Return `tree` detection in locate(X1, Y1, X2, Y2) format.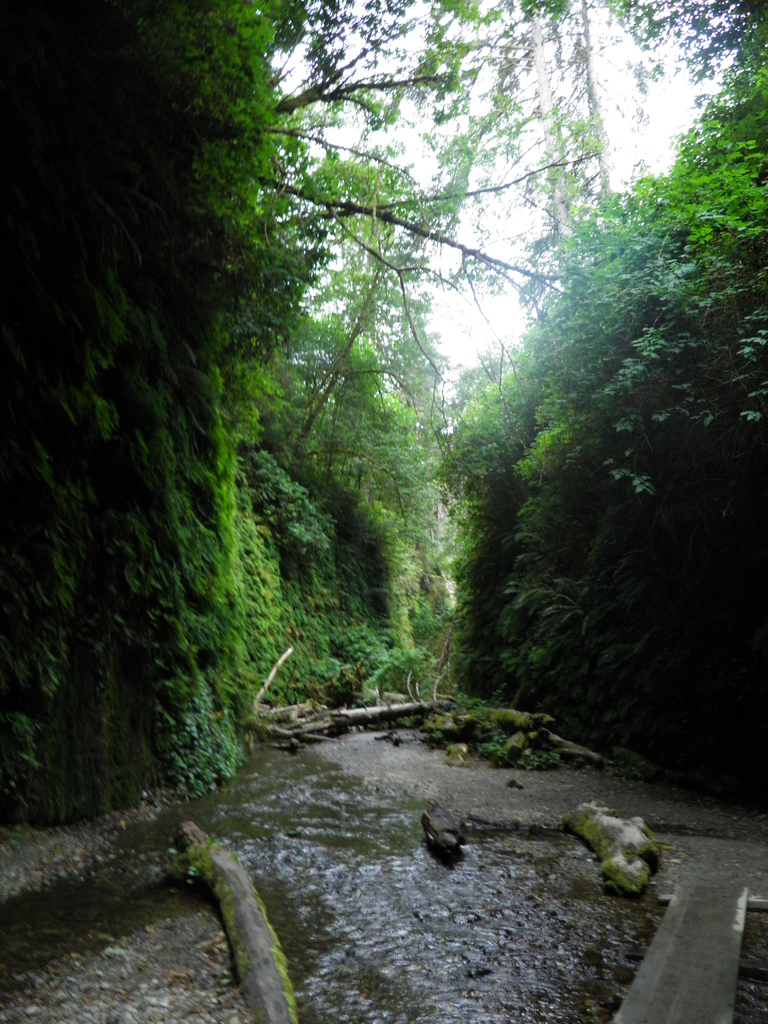
locate(166, 820, 297, 1023).
